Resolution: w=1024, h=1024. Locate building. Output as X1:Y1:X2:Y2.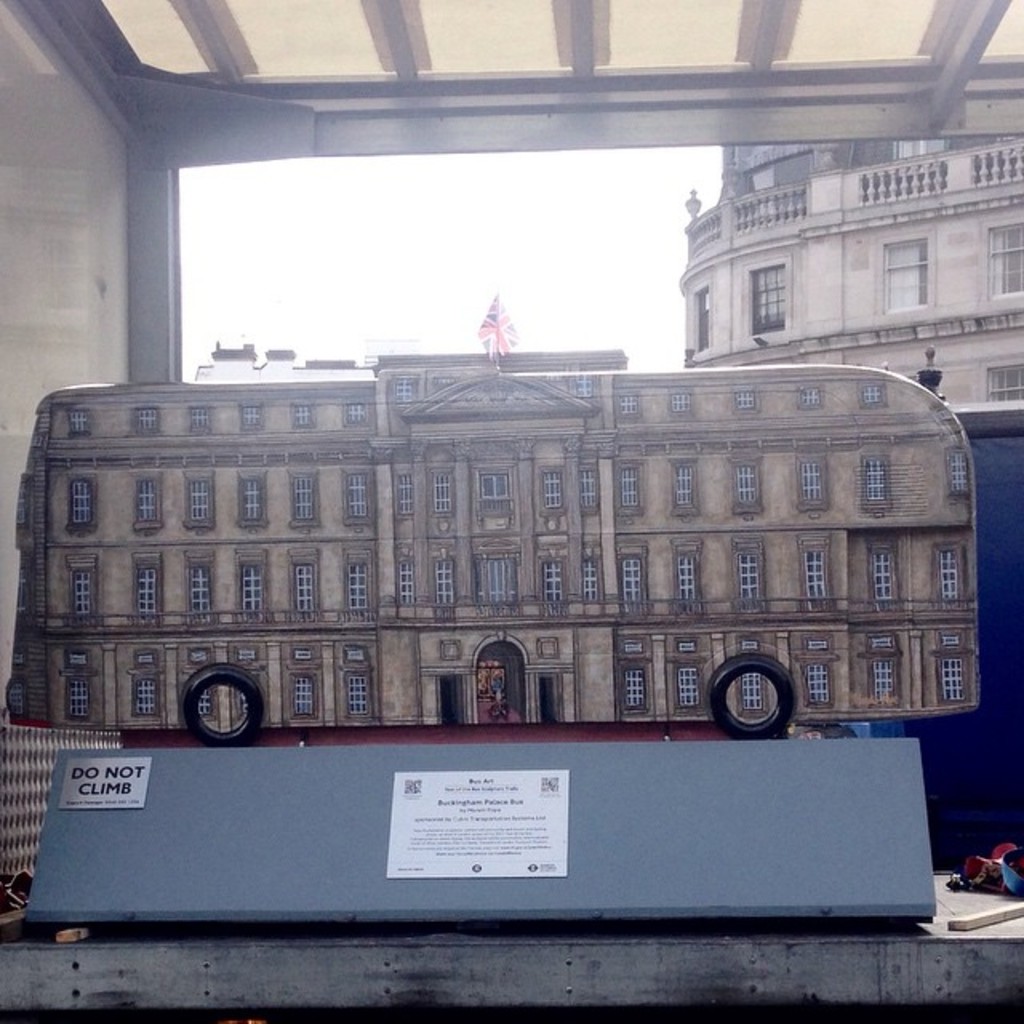
678:134:1022:398.
